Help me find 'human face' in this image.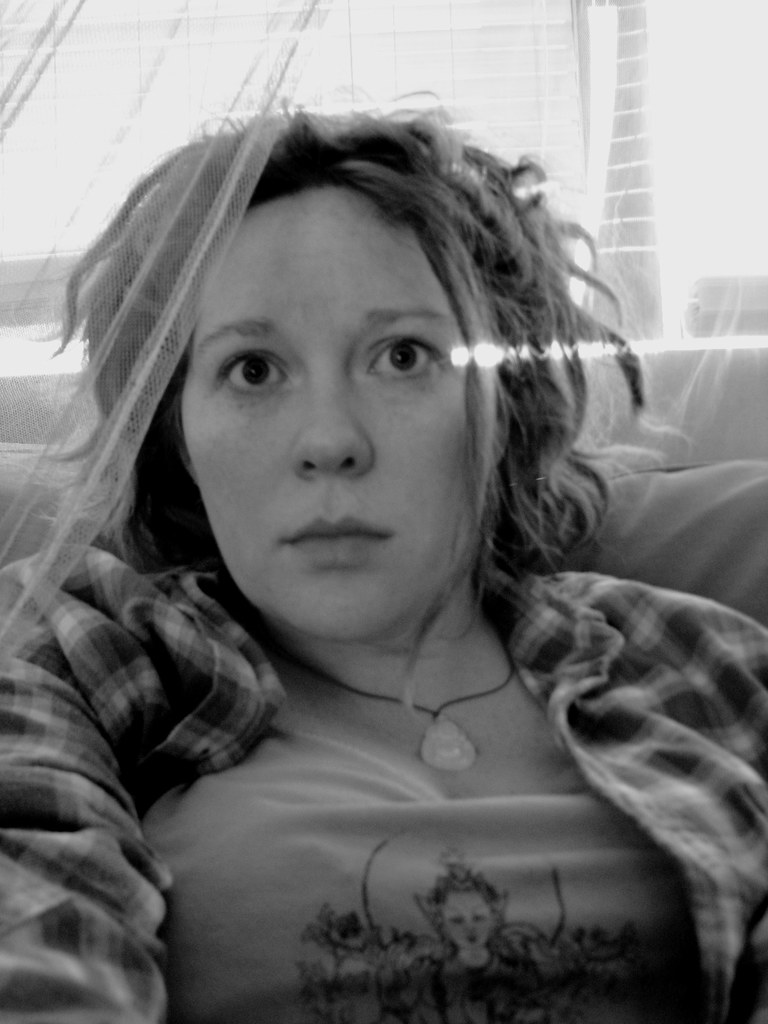
Found it: bbox=[182, 175, 502, 652].
